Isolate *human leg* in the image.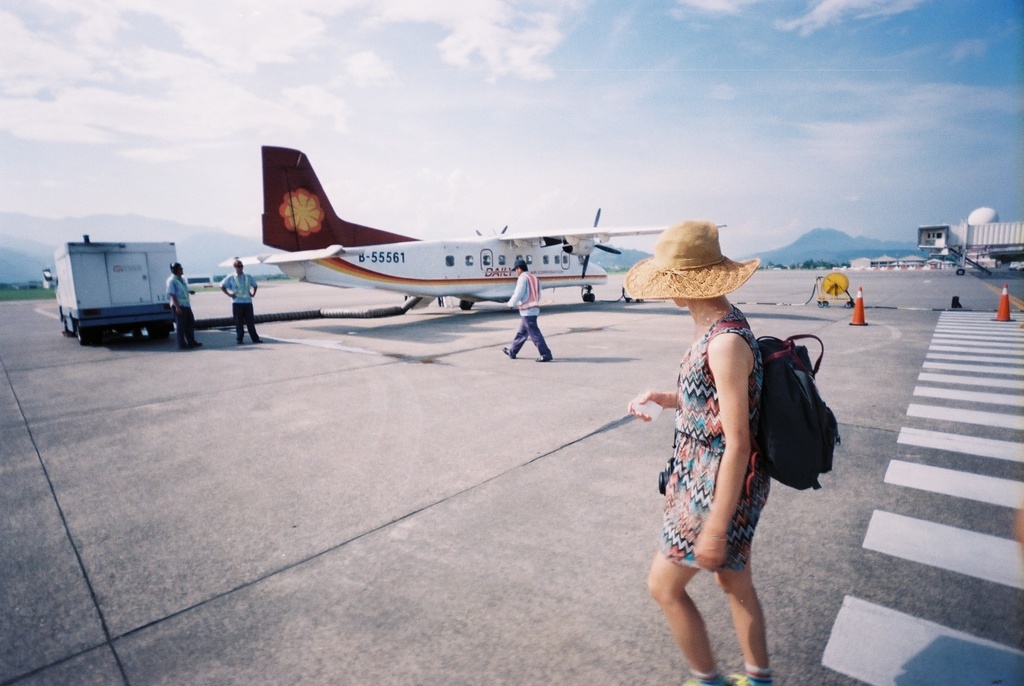
Isolated region: {"left": 534, "top": 314, "right": 553, "bottom": 363}.
